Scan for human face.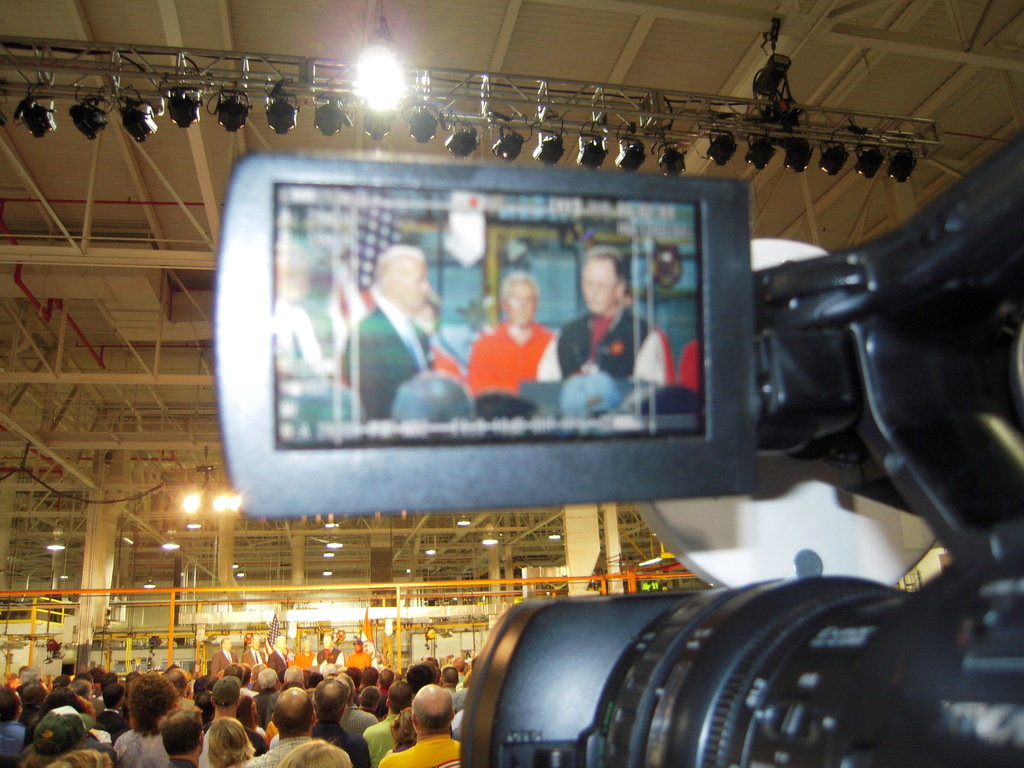
Scan result: 377, 255, 428, 321.
